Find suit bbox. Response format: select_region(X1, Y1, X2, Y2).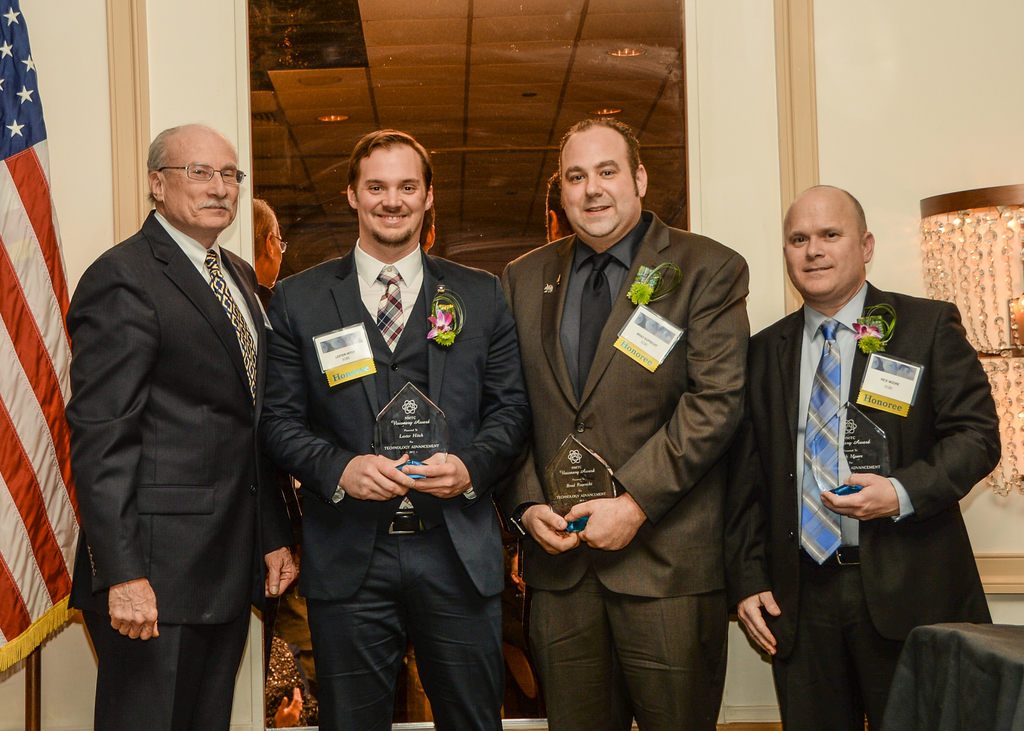
select_region(72, 100, 298, 726).
